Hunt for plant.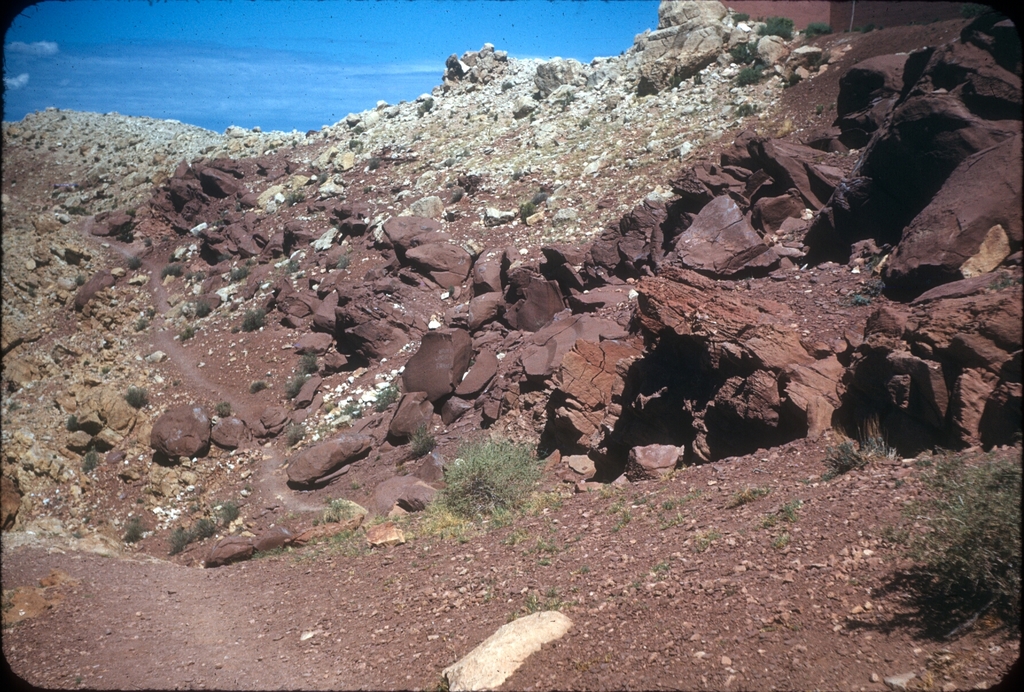
Hunted down at [355,121,369,136].
